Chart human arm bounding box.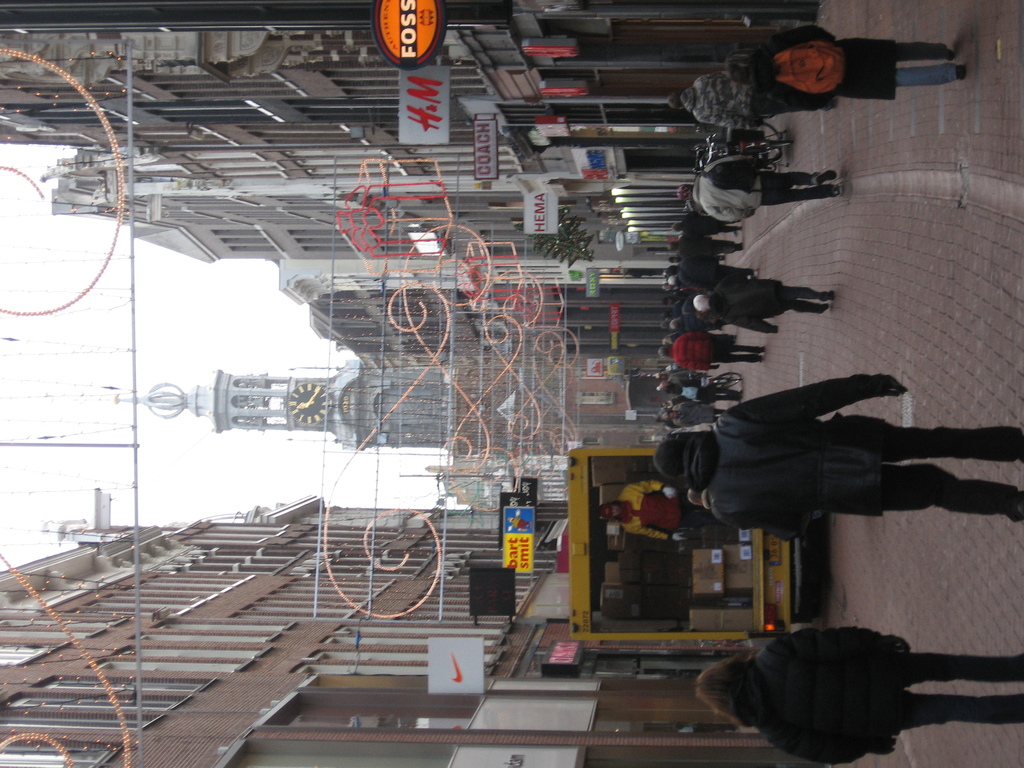
Charted: 726 314 781 336.
